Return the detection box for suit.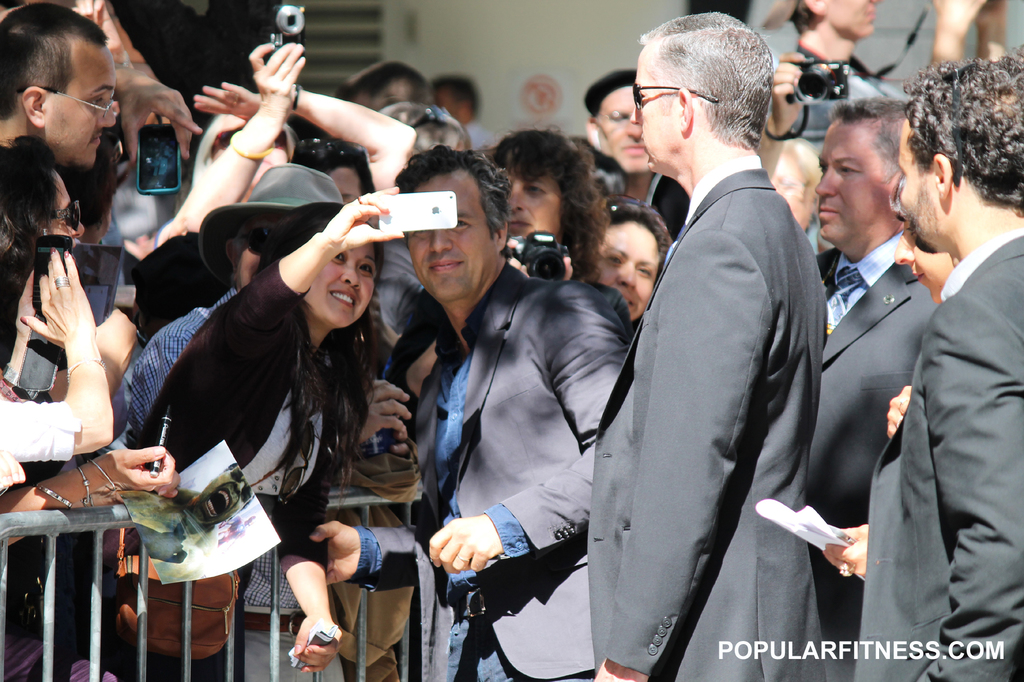
x1=815 y1=232 x2=943 y2=681.
